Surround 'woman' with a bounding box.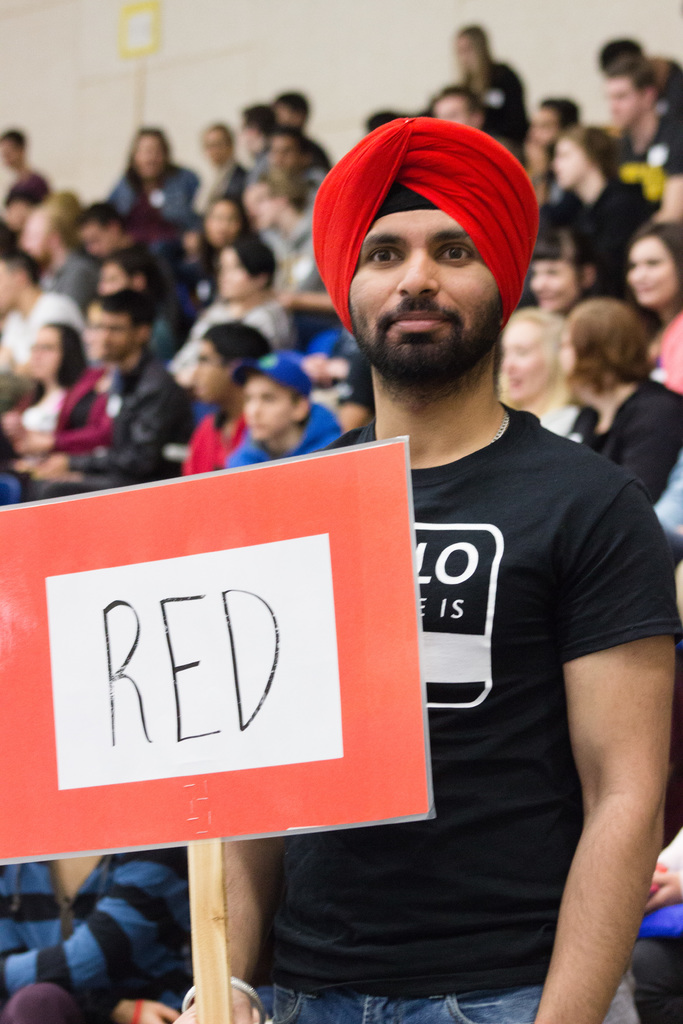
box=[554, 300, 682, 509].
